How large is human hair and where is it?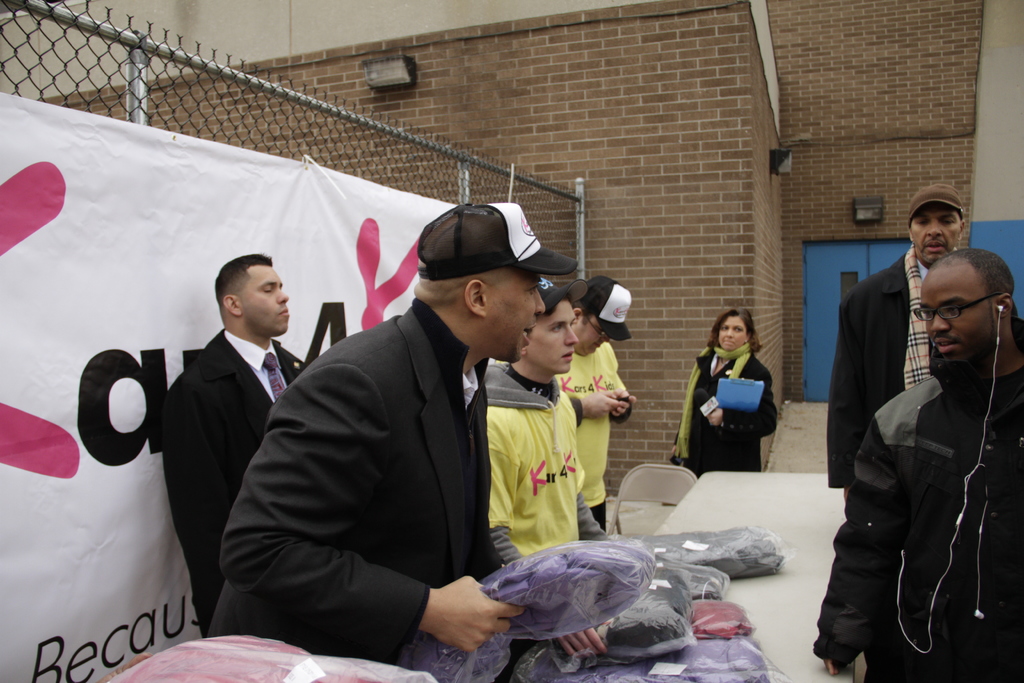
Bounding box: <box>927,240,1012,300</box>.
